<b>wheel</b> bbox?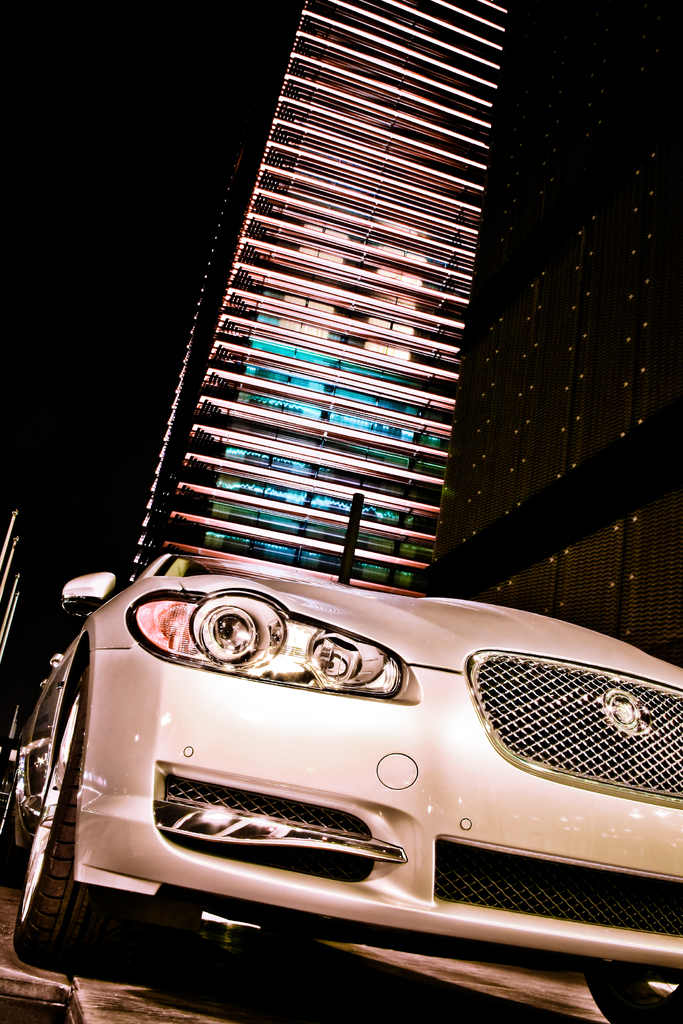
10/682/88/972
